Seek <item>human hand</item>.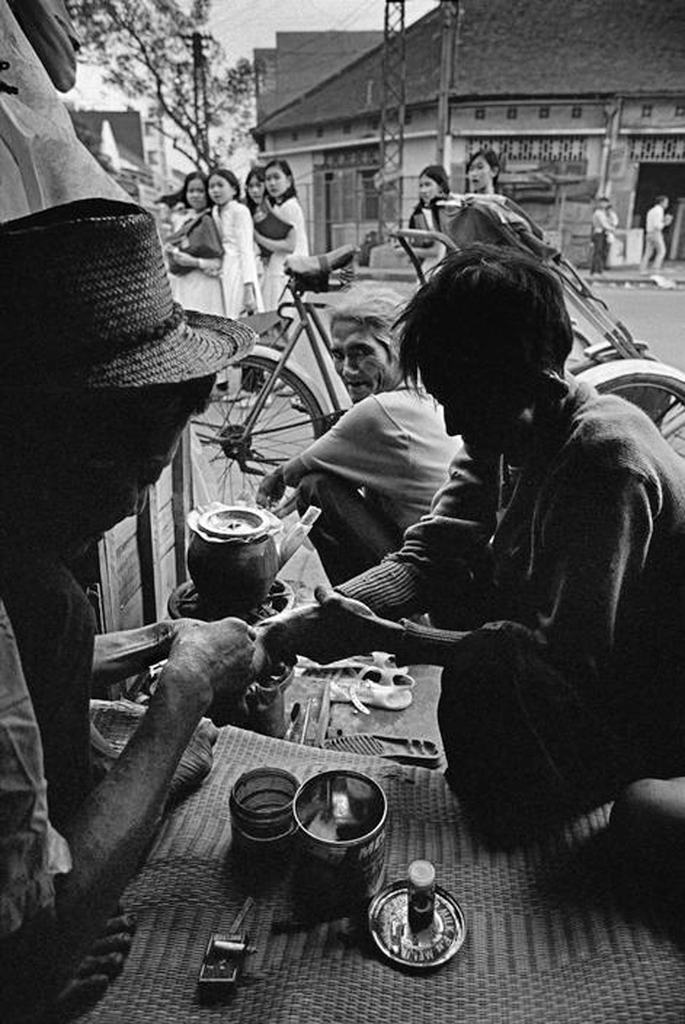
bbox=[171, 250, 196, 267].
